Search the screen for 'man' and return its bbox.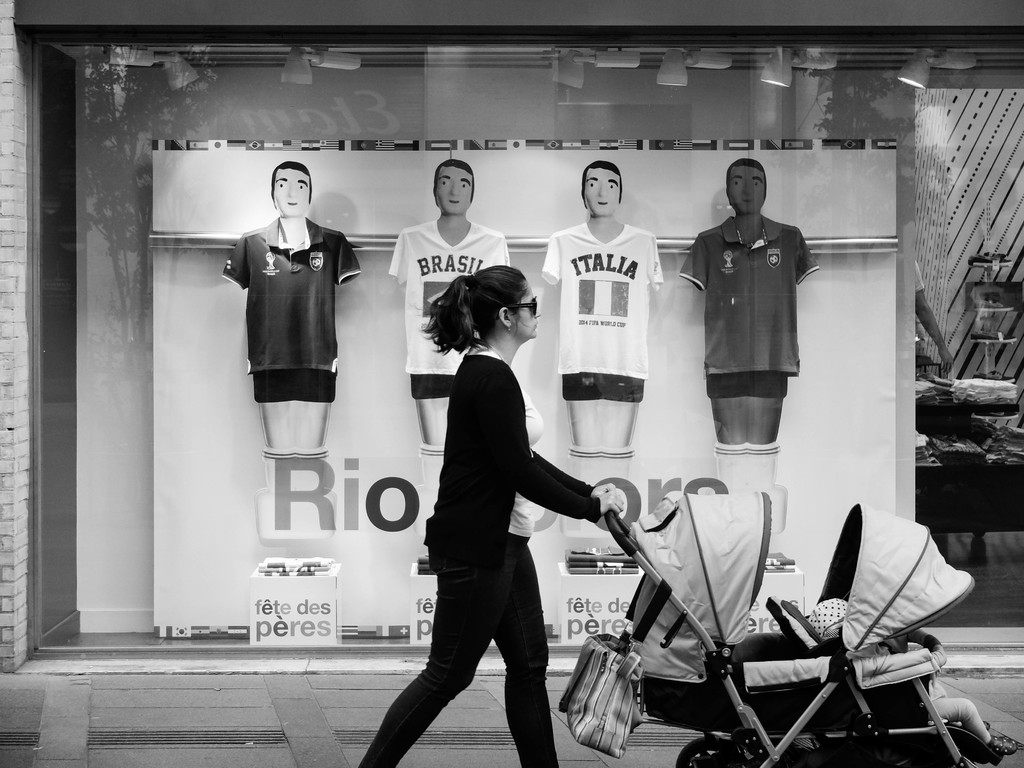
Found: 390 161 510 521.
